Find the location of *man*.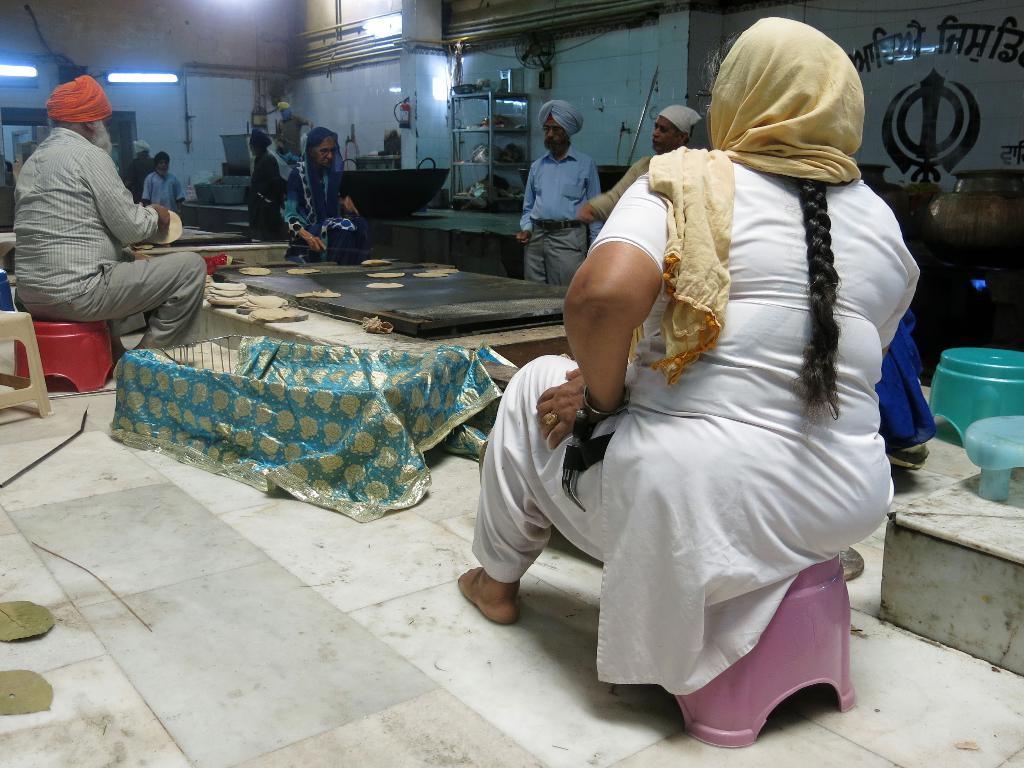
Location: [left=273, top=99, right=309, bottom=159].
